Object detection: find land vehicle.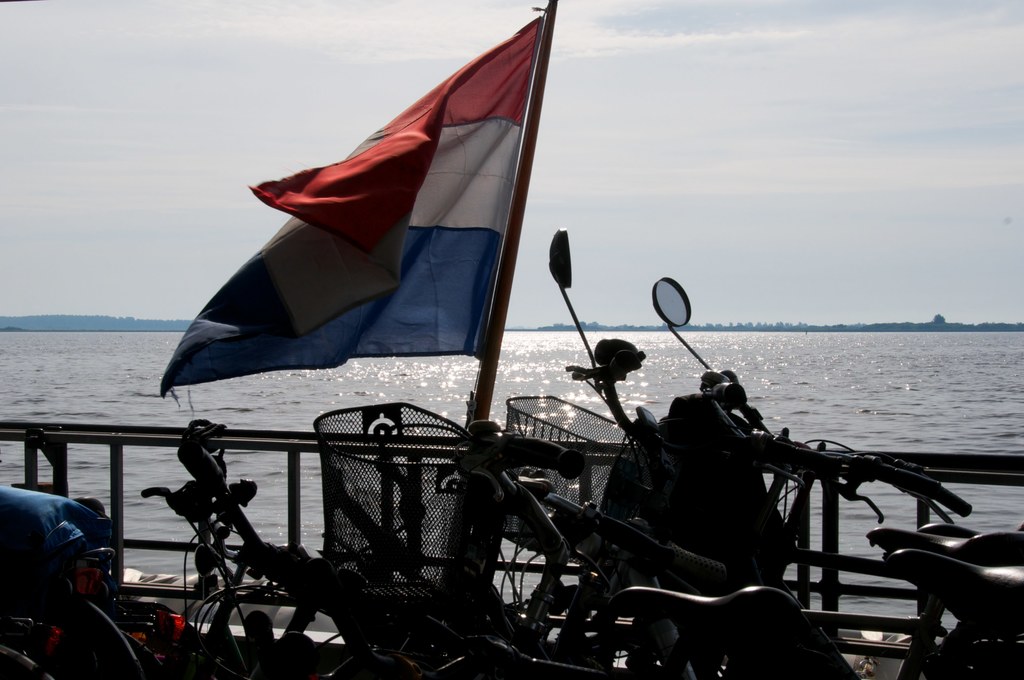
(545, 493, 1023, 679).
